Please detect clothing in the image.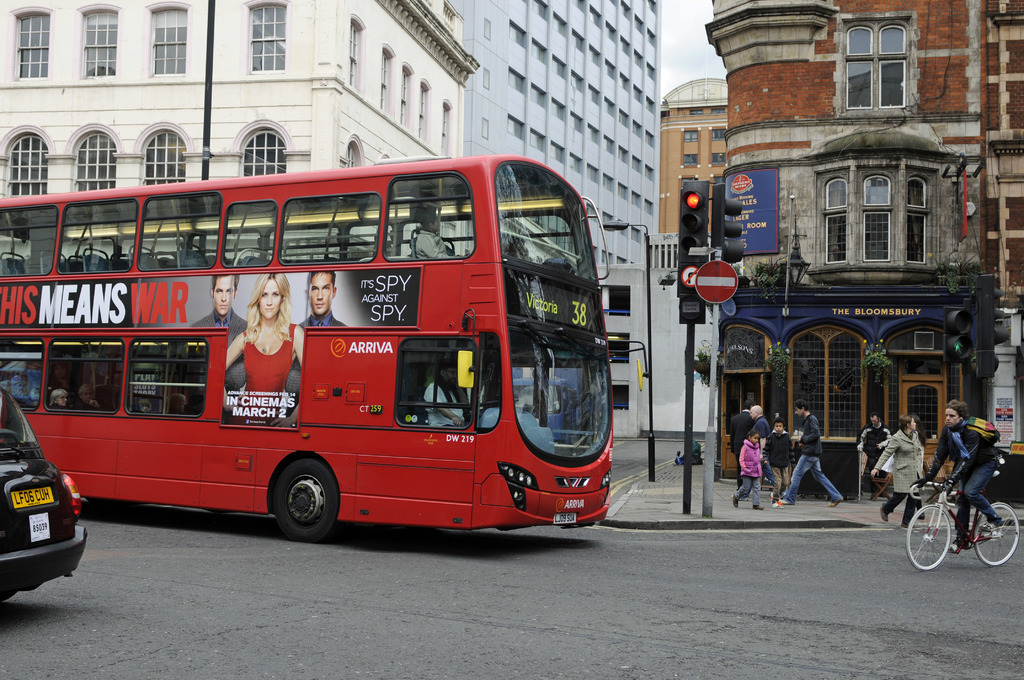
[x1=781, y1=414, x2=843, y2=505].
